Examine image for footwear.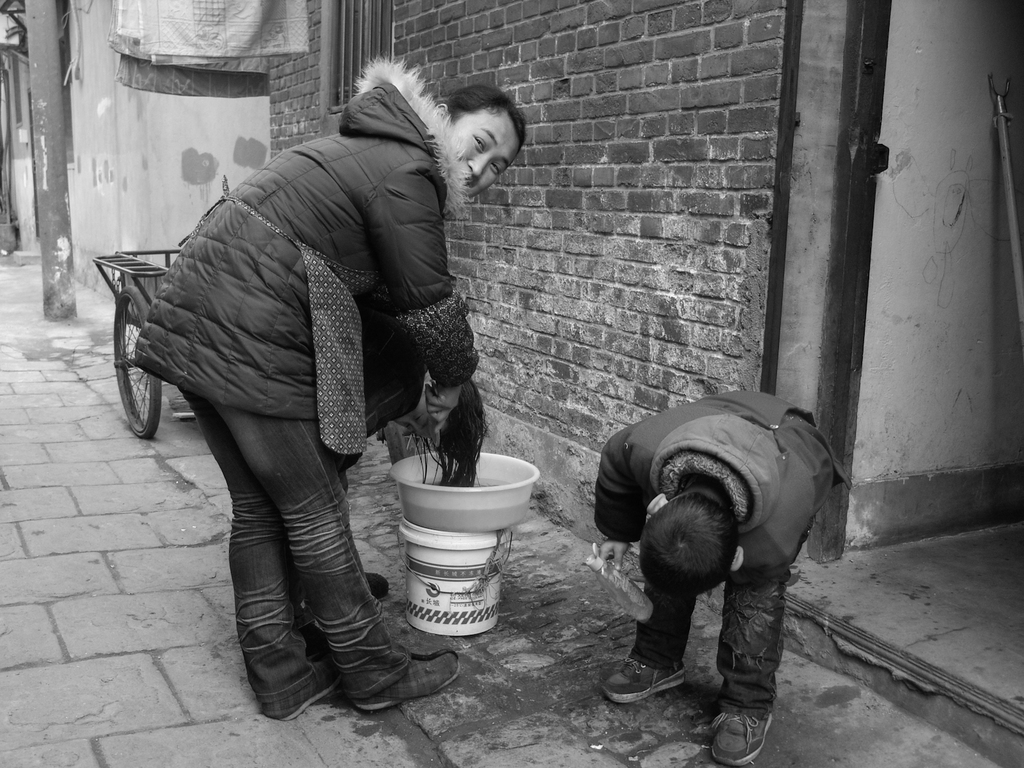
Examination result: crop(355, 648, 463, 714).
